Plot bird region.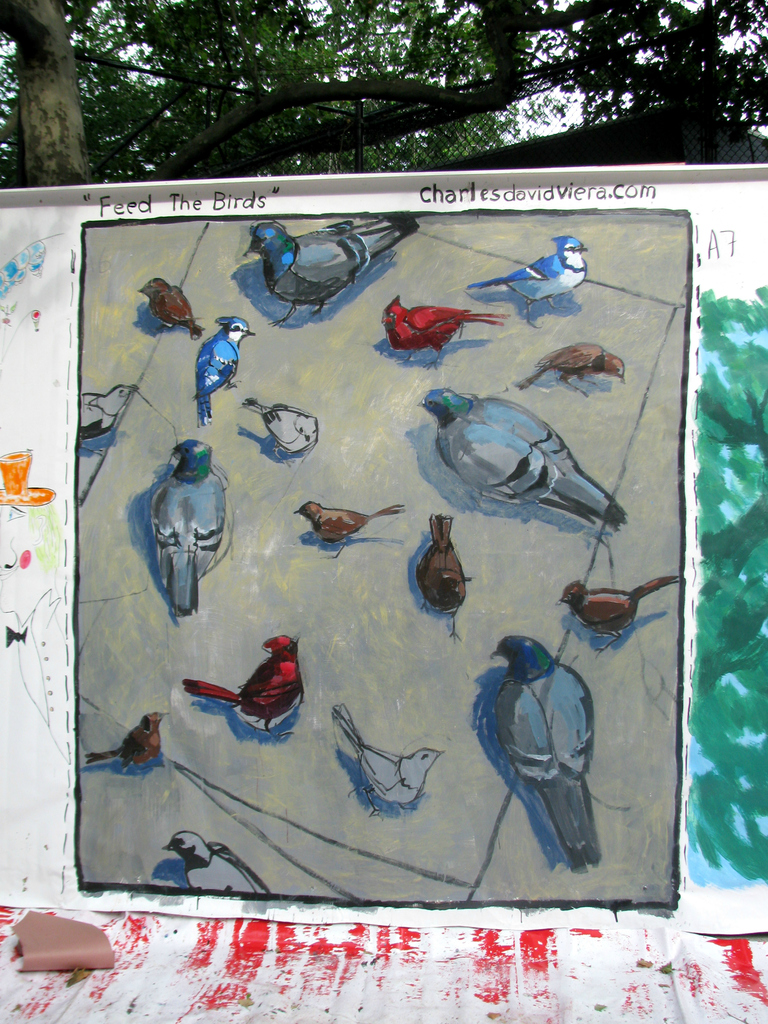
Plotted at 518:337:630:400.
